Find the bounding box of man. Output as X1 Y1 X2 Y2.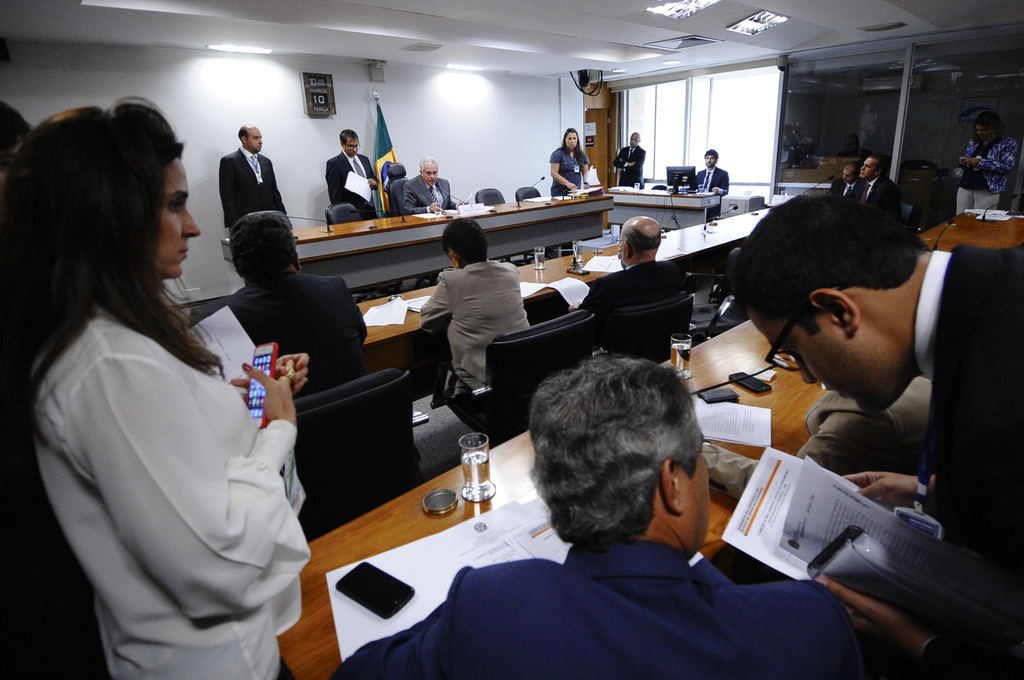
826 162 858 193.
